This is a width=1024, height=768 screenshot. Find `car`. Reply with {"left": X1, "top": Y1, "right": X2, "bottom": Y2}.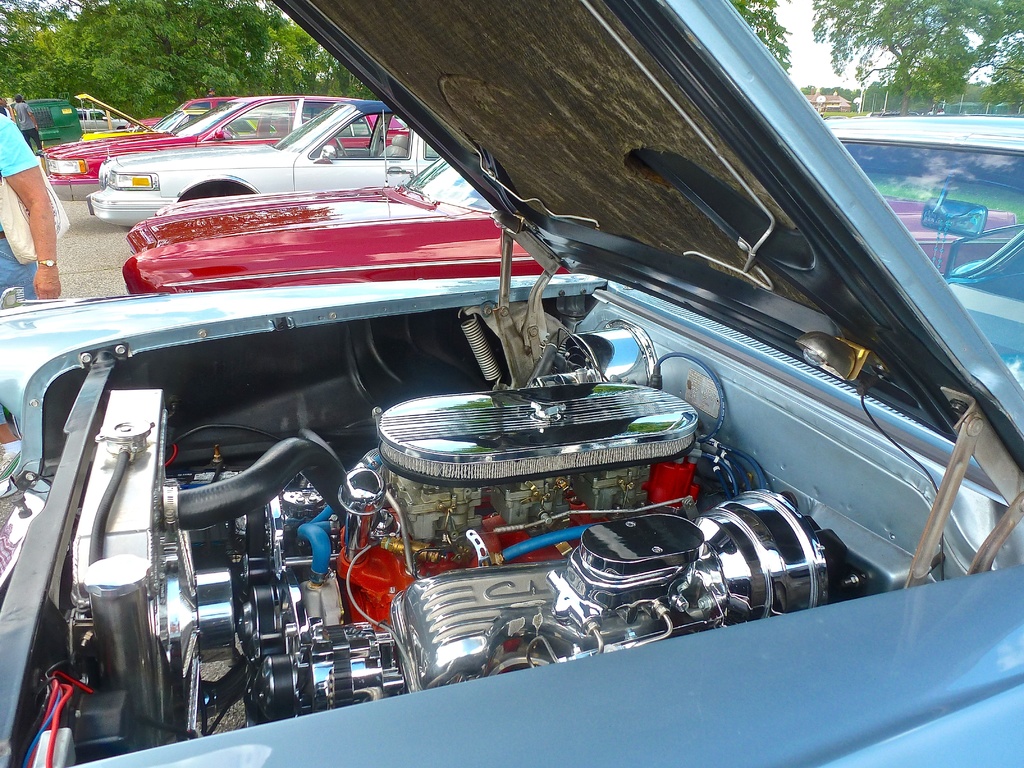
{"left": 86, "top": 98, "right": 442, "bottom": 227}.
